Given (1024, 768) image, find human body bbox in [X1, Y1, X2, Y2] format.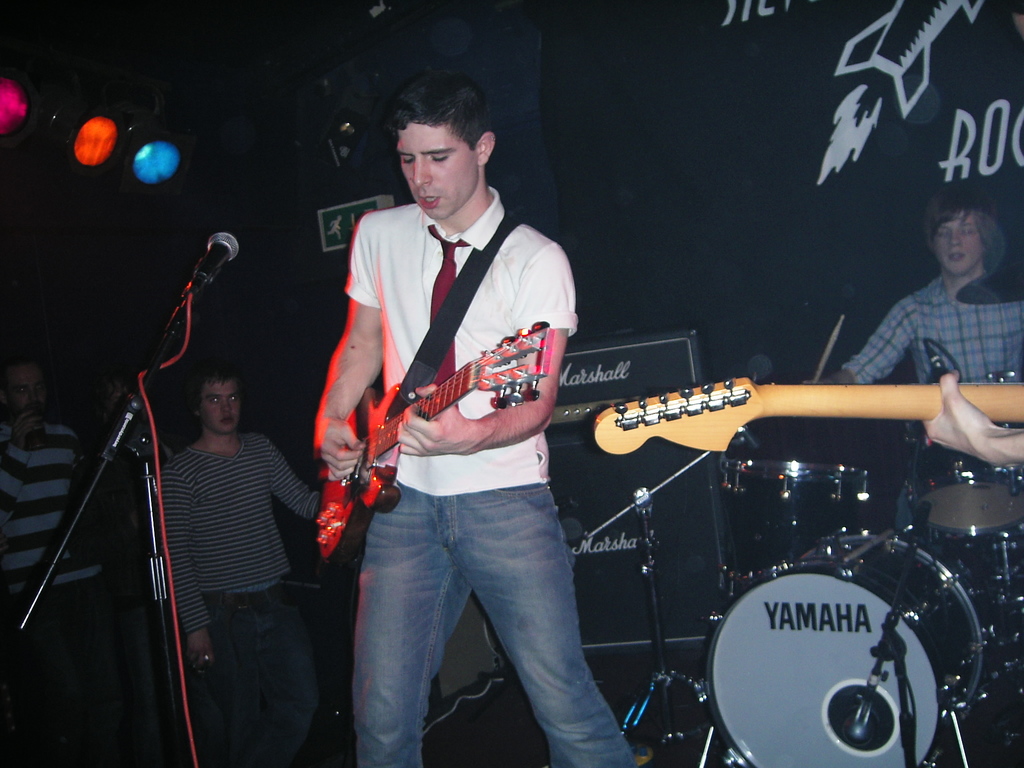
[150, 426, 330, 767].
